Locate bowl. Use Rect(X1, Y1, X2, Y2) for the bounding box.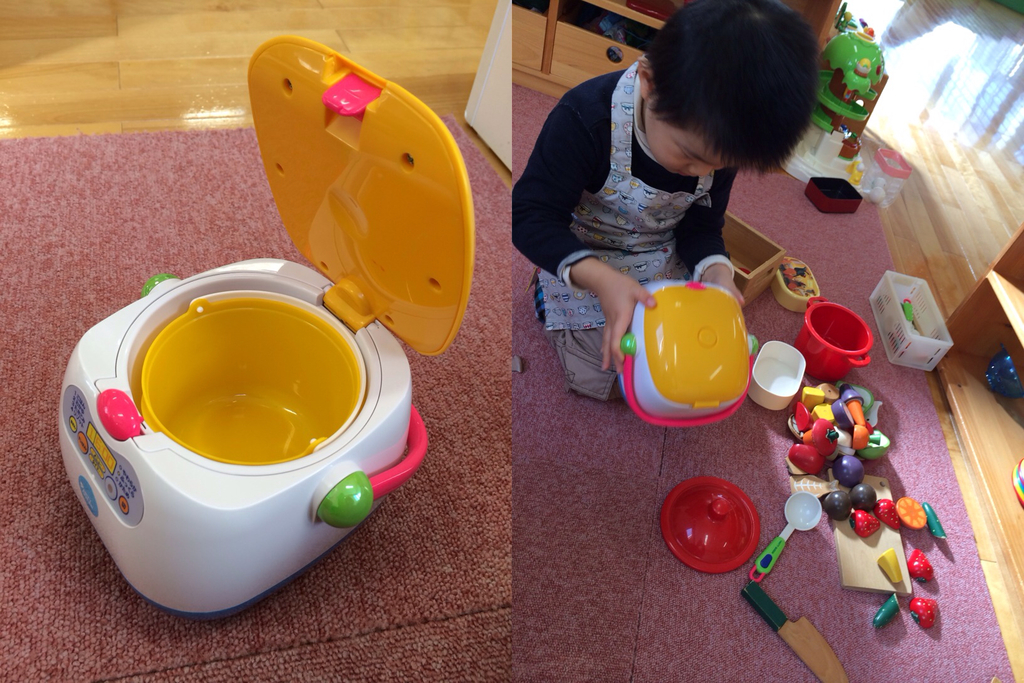
Rect(986, 346, 1023, 393).
